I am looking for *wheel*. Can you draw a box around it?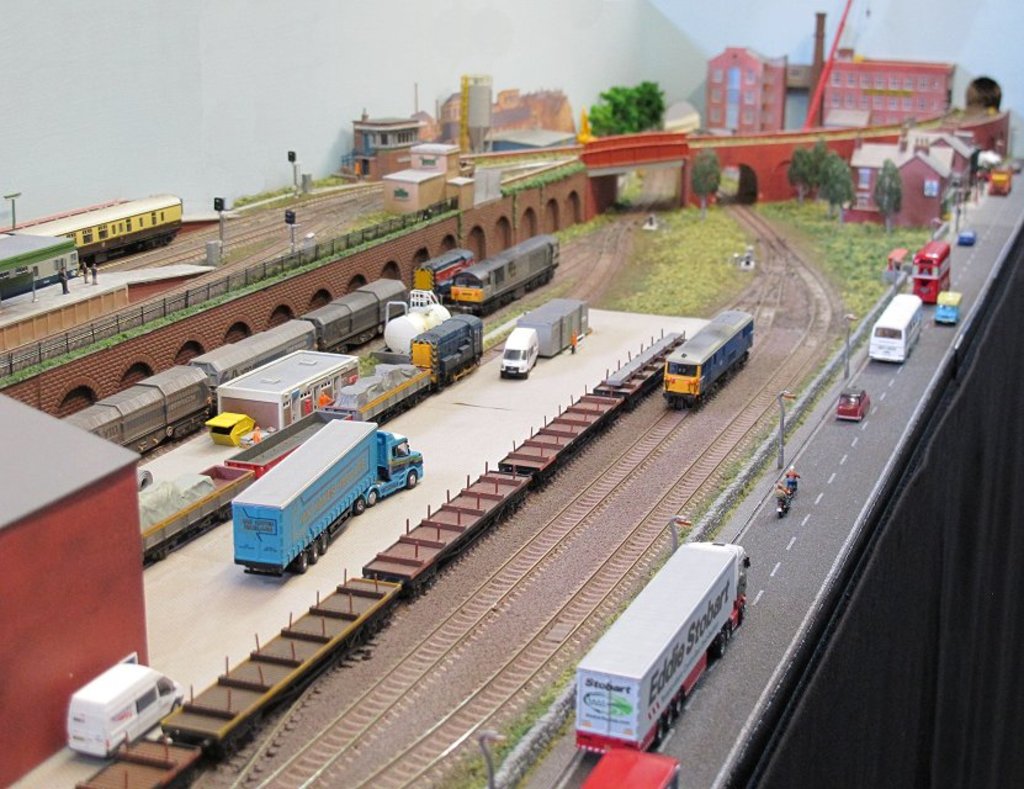
Sure, the bounding box is 296 554 308 572.
